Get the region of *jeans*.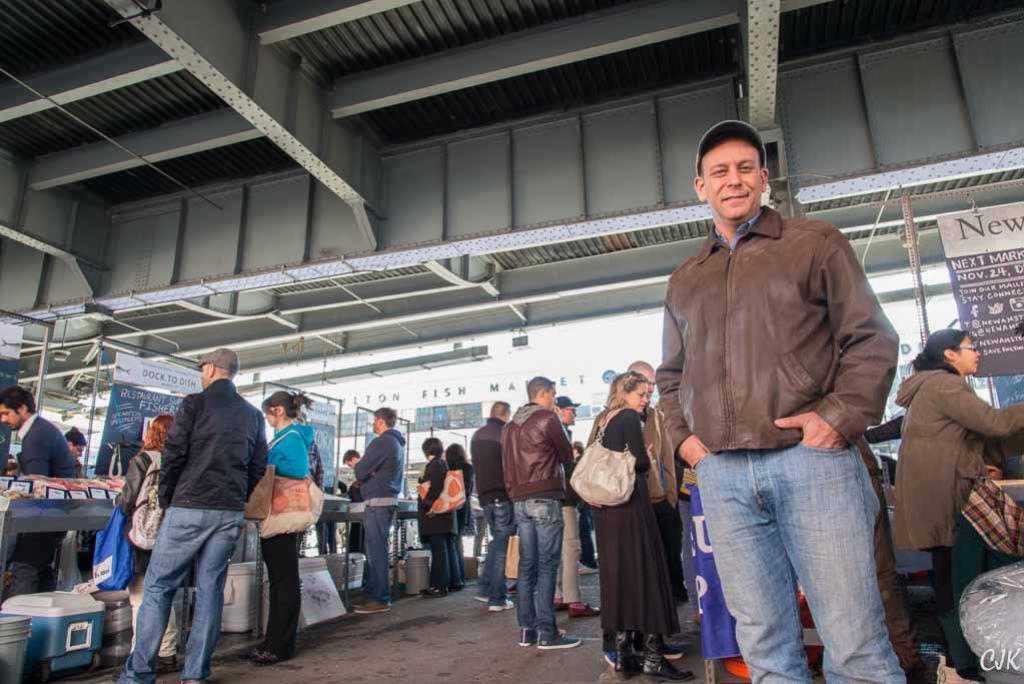
pyautogui.locateOnScreen(677, 497, 701, 609).
